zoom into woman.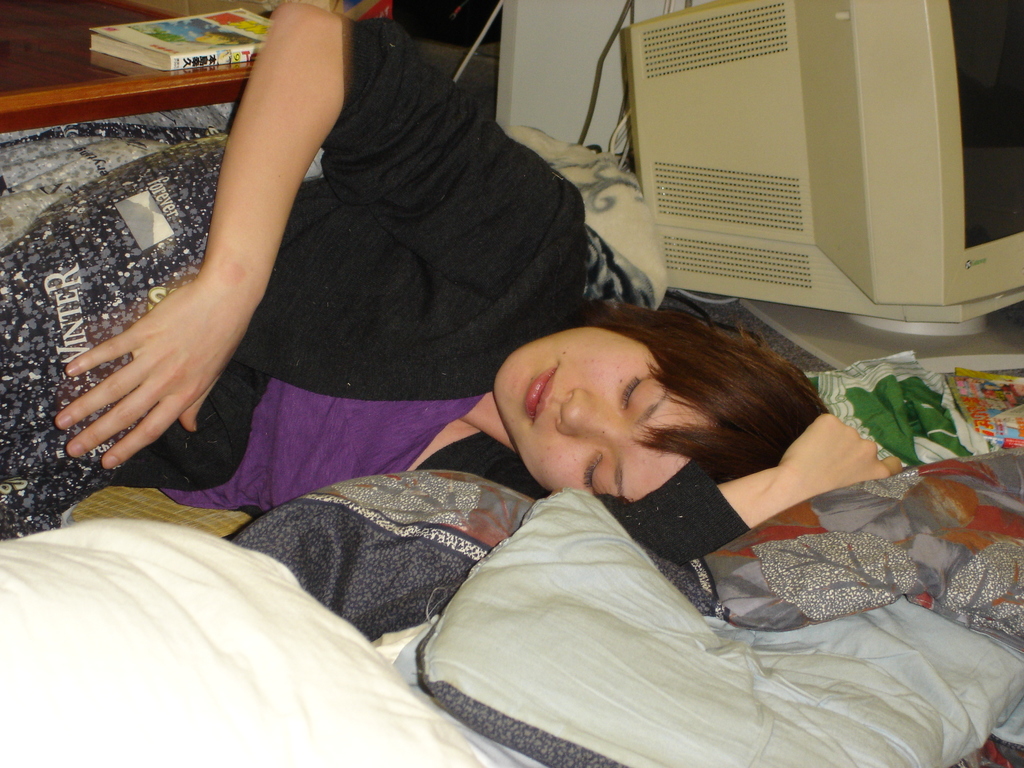
Zoom target: box(0, 0, 906, 576).
